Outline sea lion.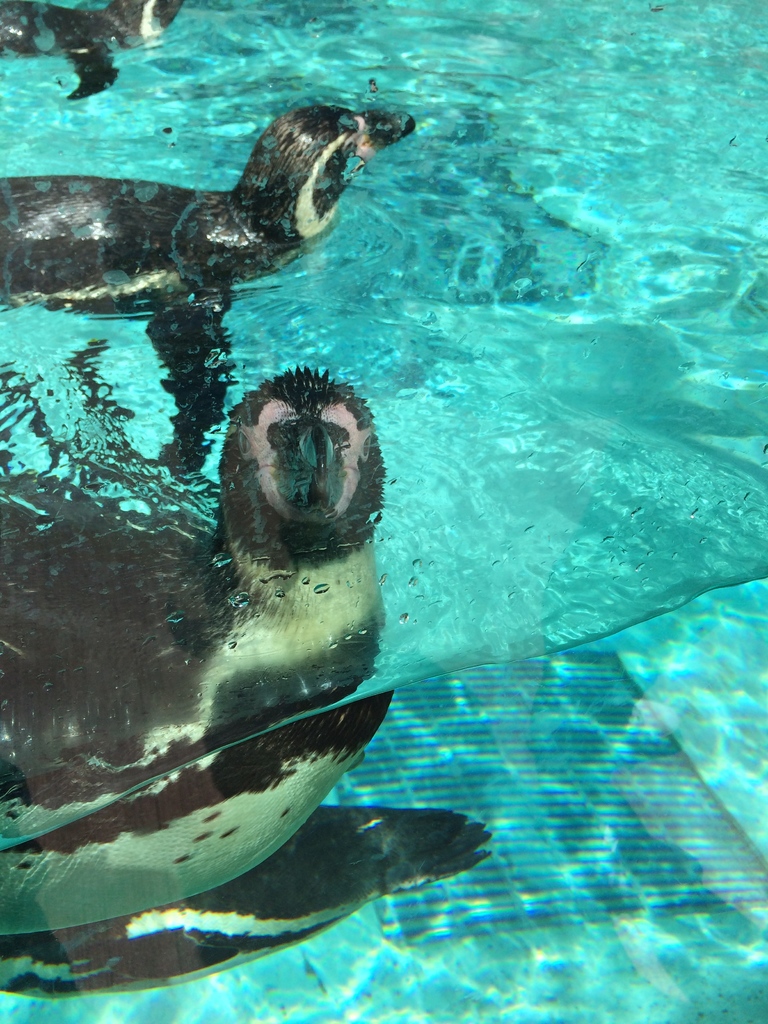
Outline: bbox=(0, 369, 387, 785).
